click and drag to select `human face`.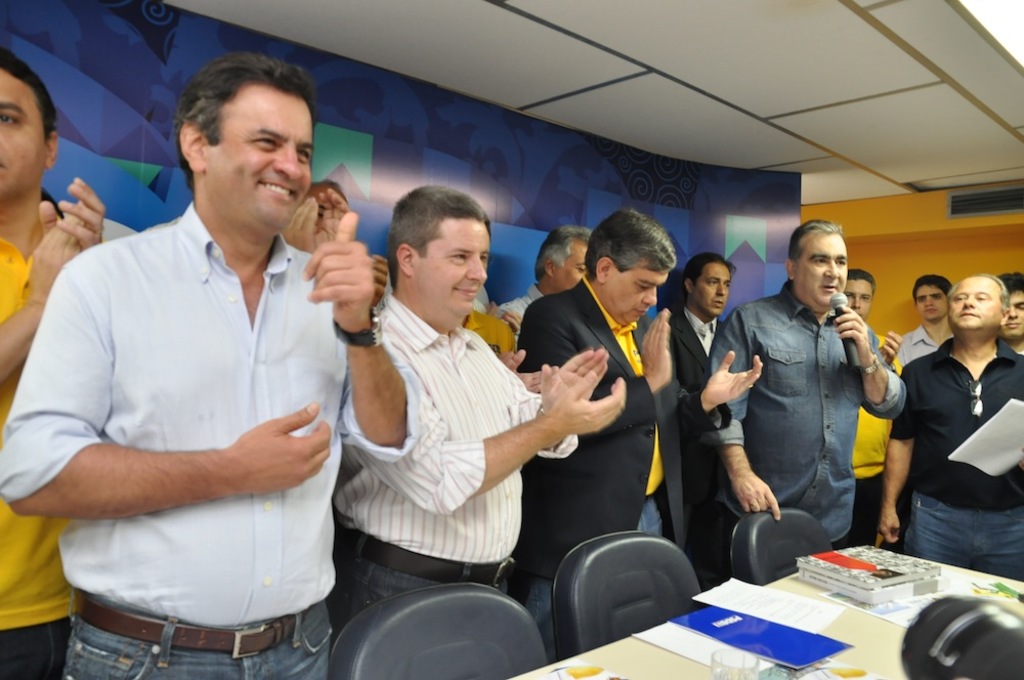
Selection: 553:248:594:297.
